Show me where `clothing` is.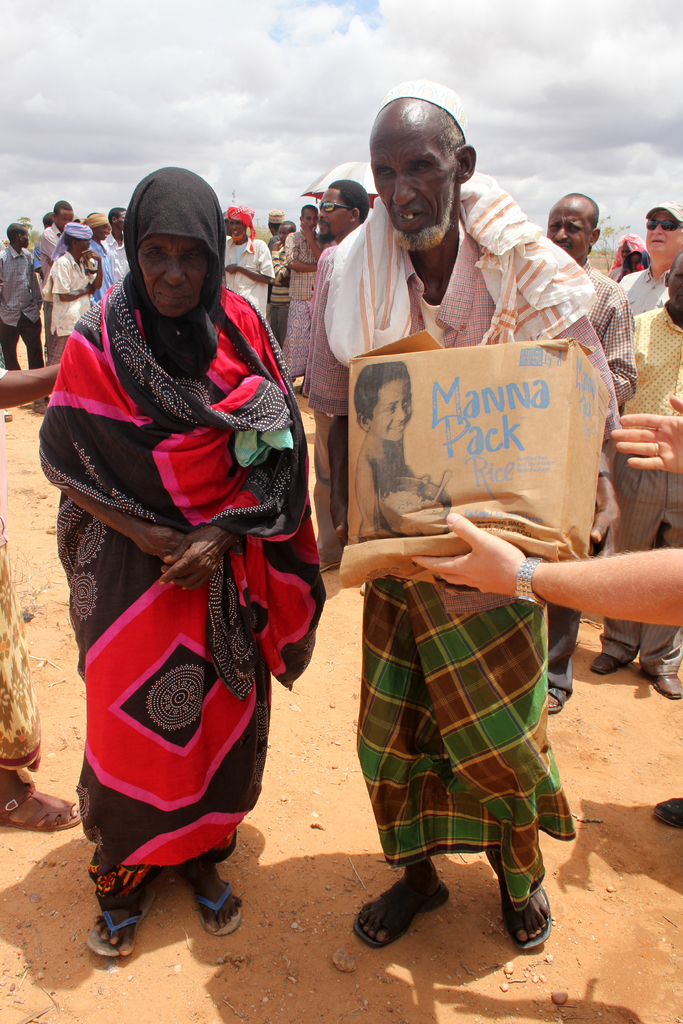
`clothing` is at [x1=593, y1=305, x2=682, y2=668].
